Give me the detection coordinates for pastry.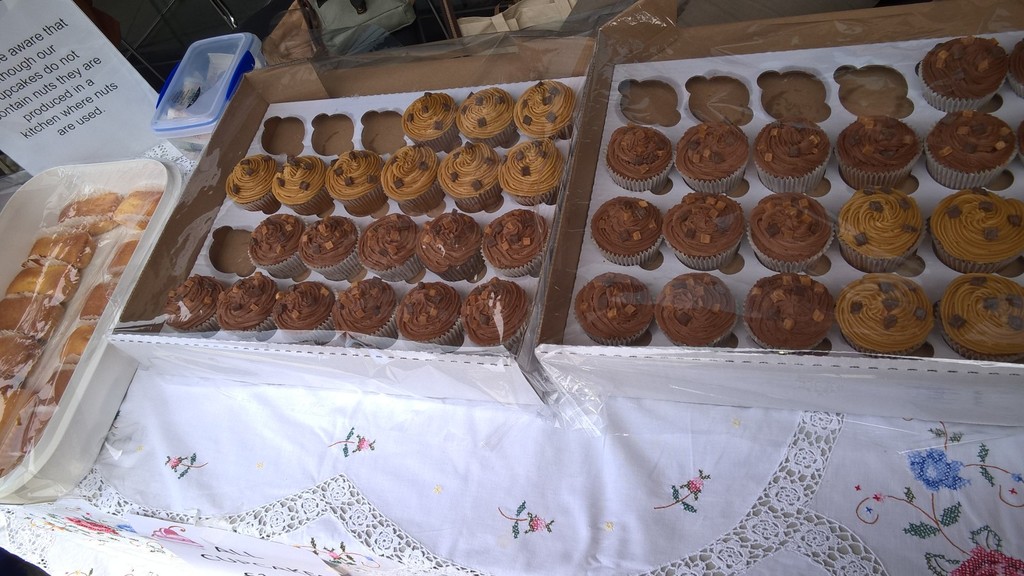
(x1=164, y1=273, x2=220, y2=334).
